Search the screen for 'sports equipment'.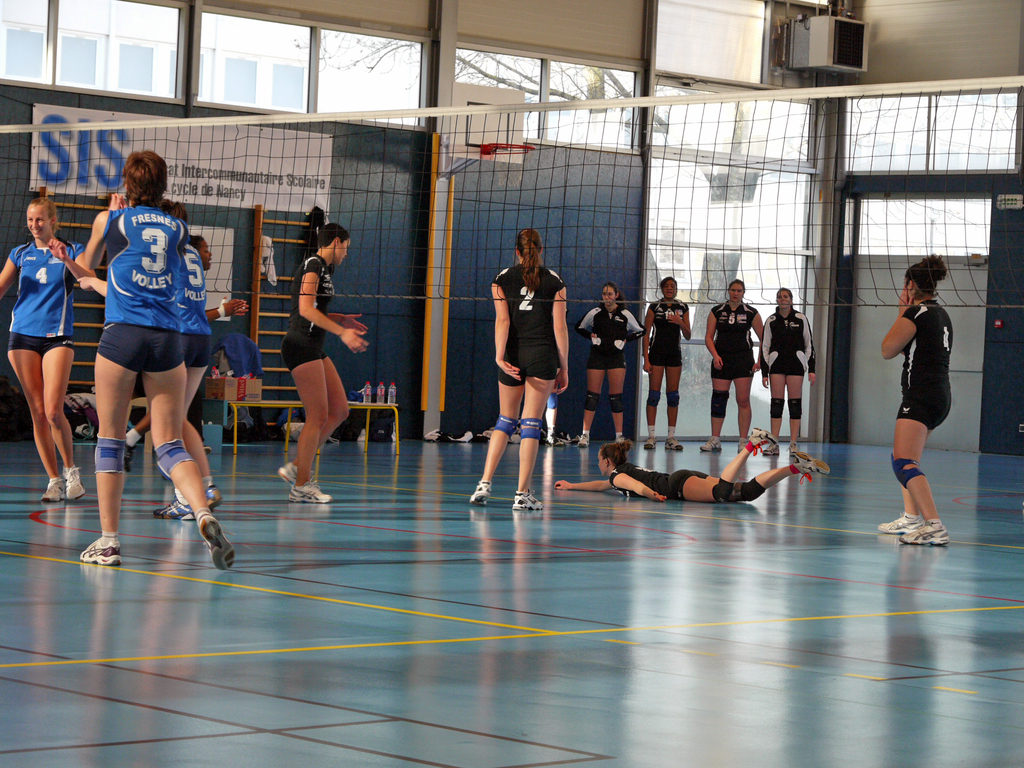
Found at <region>74, 534, 128, 566</region>.
